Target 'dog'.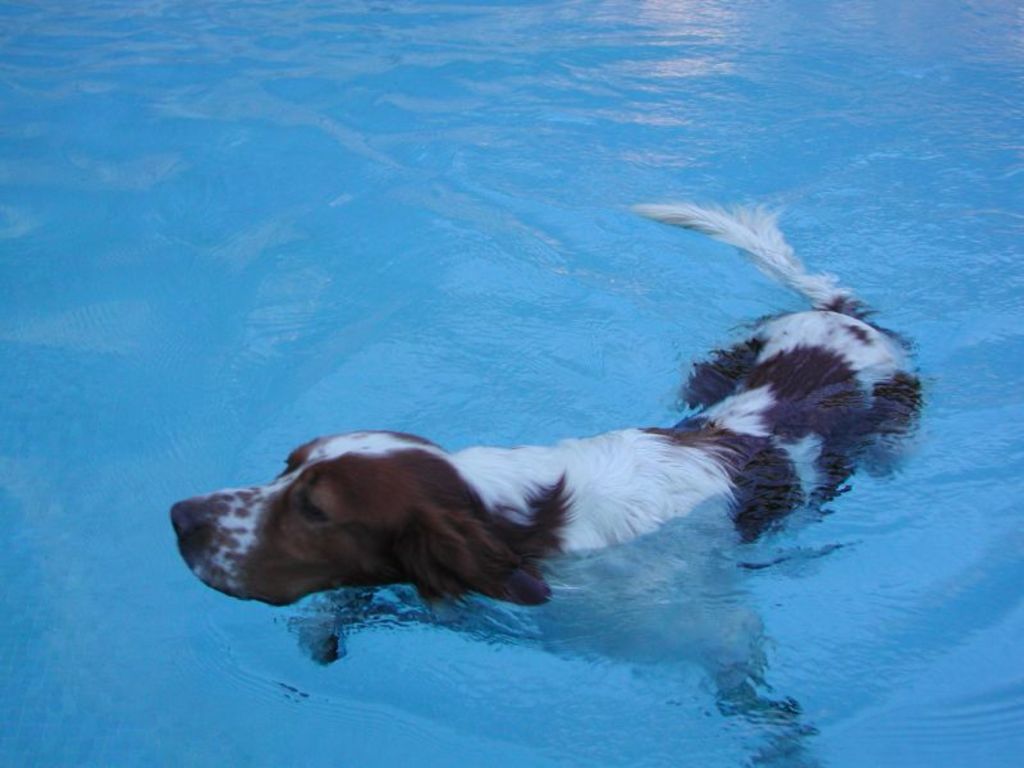
Target region: (x1=169, y1=206, x2=925, y2=767).
